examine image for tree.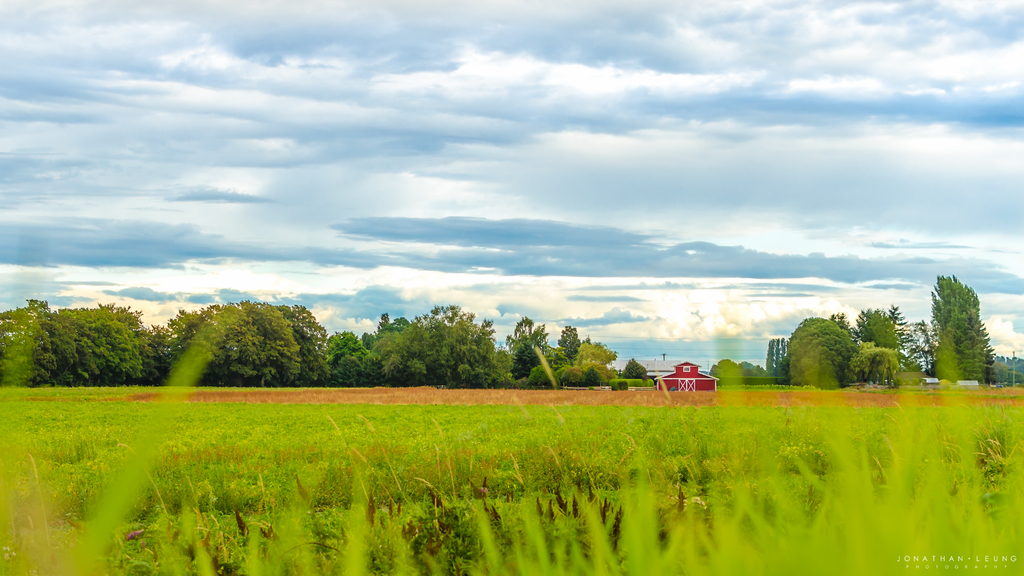
Examination result: Rect(173, 297, 330, 386).
